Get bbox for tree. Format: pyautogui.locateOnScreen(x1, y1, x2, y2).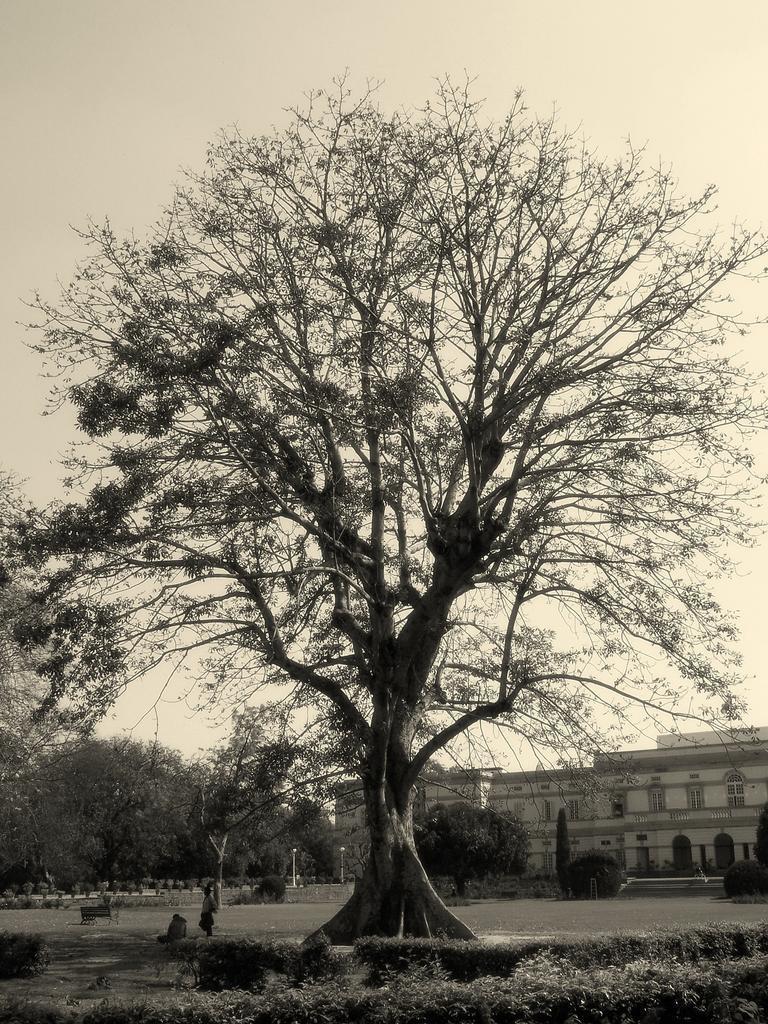
pyautogui.locateOnScreen(184, 751, 276, 876).
